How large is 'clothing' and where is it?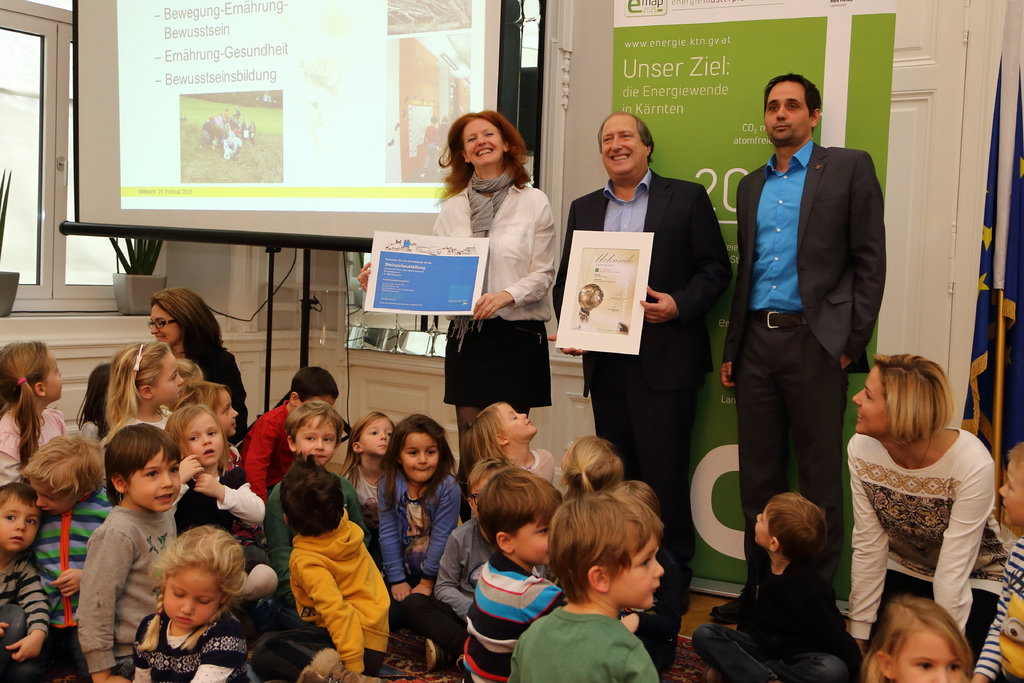
Bounding box: {"left": 349, "top": 469, "right": 383, "bottom": 525}.
